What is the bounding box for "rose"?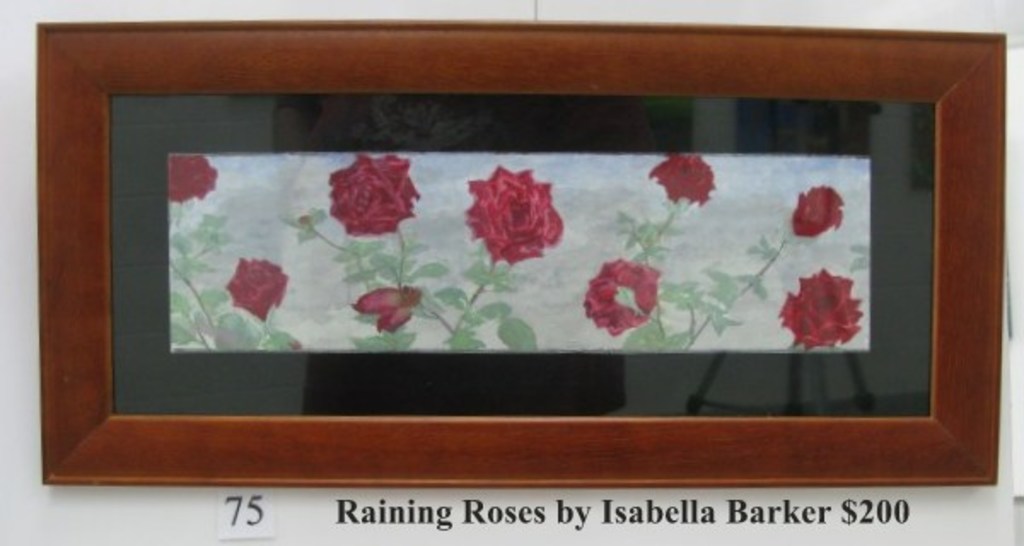
bbox(647, 154, 713, 206).
